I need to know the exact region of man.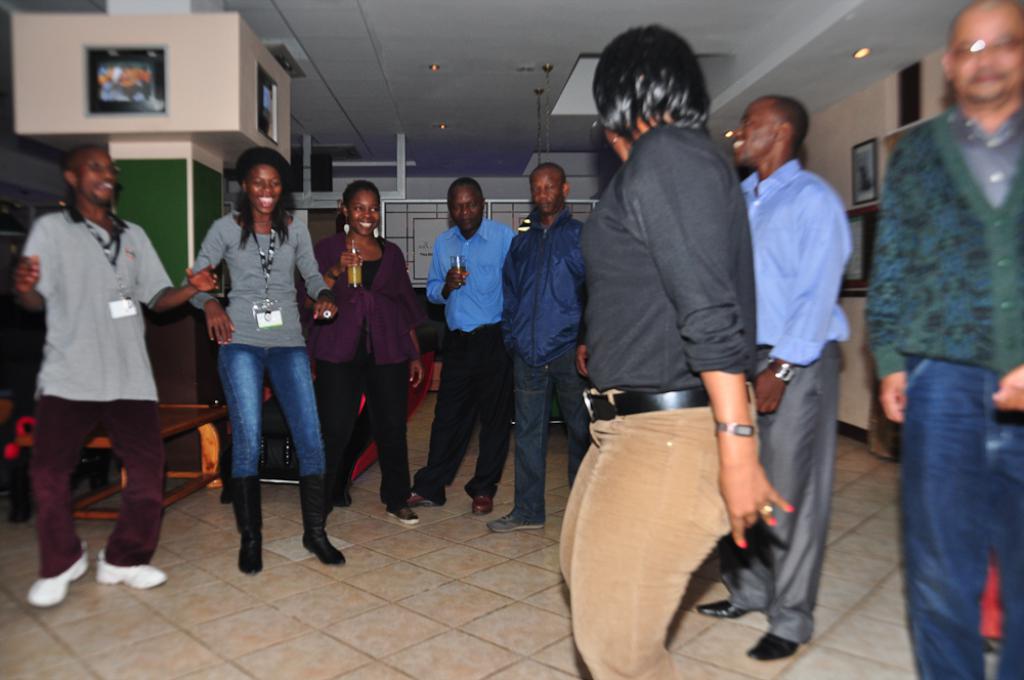
Region: {"x1": 481, "y1": 159, "x2": 589, "y2": 543}.
